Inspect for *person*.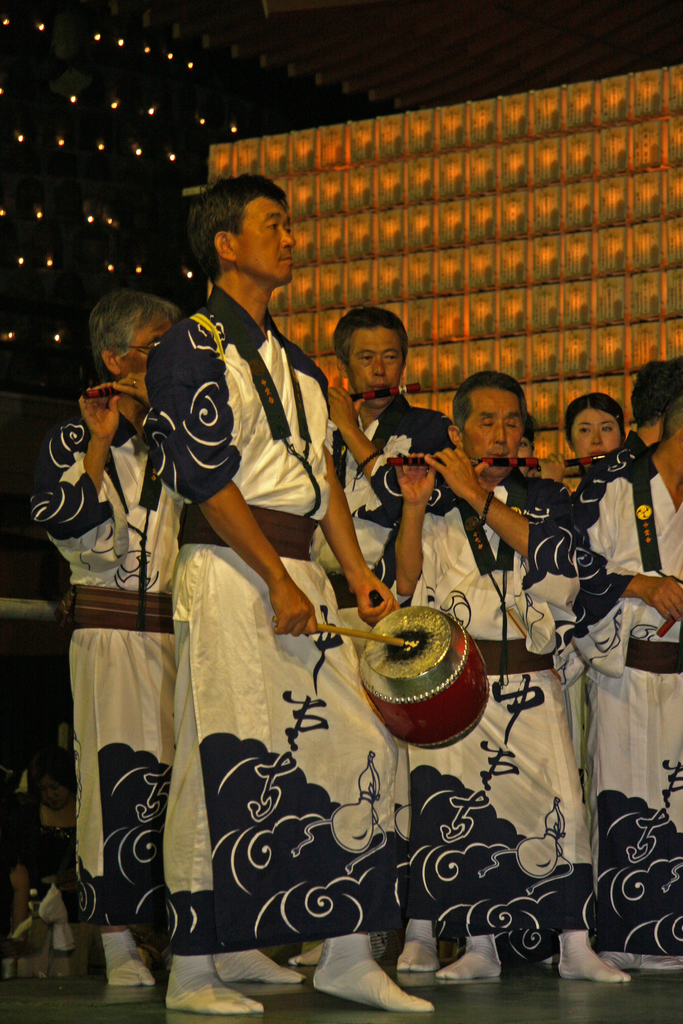
Inspection: 584/400/682/972.
